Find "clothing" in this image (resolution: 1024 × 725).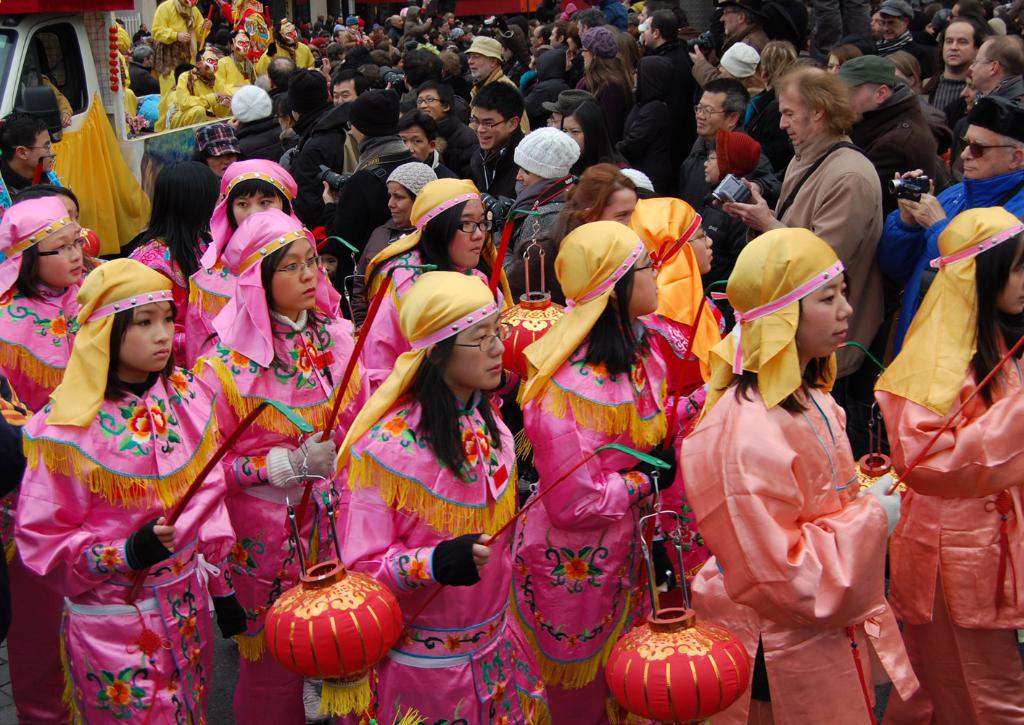
x1=436, y1=107, x2=488, y2=187.
